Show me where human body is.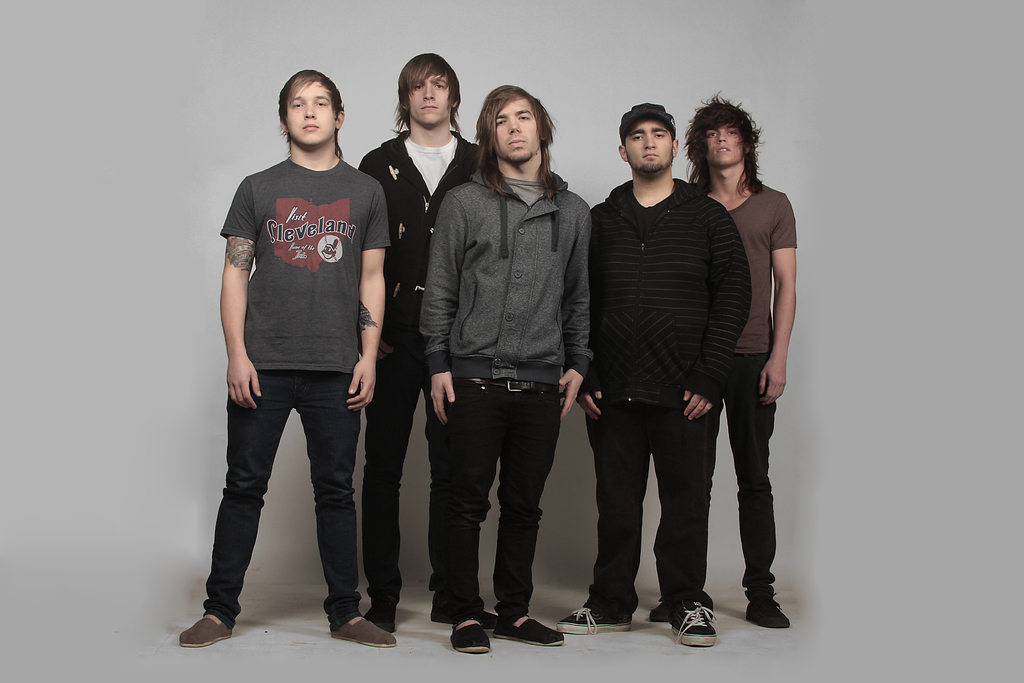
human body is at crop(357, 45, 479, 630).
